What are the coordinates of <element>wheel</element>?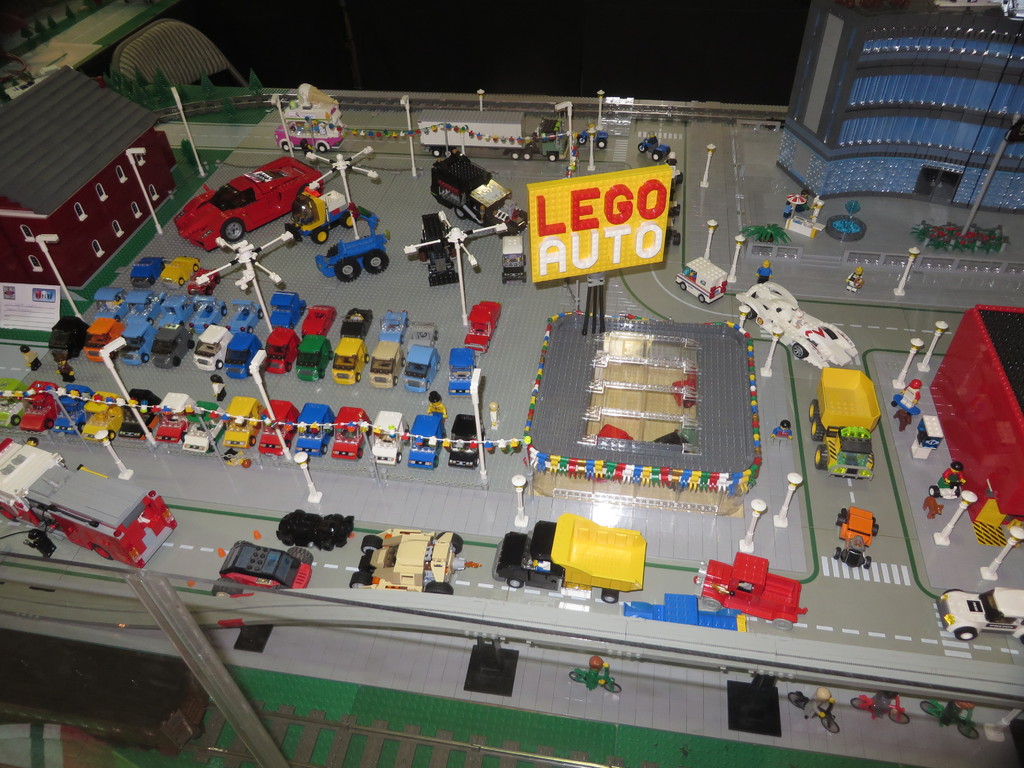
x1=141 y1=426 x2=155 y2=437.
